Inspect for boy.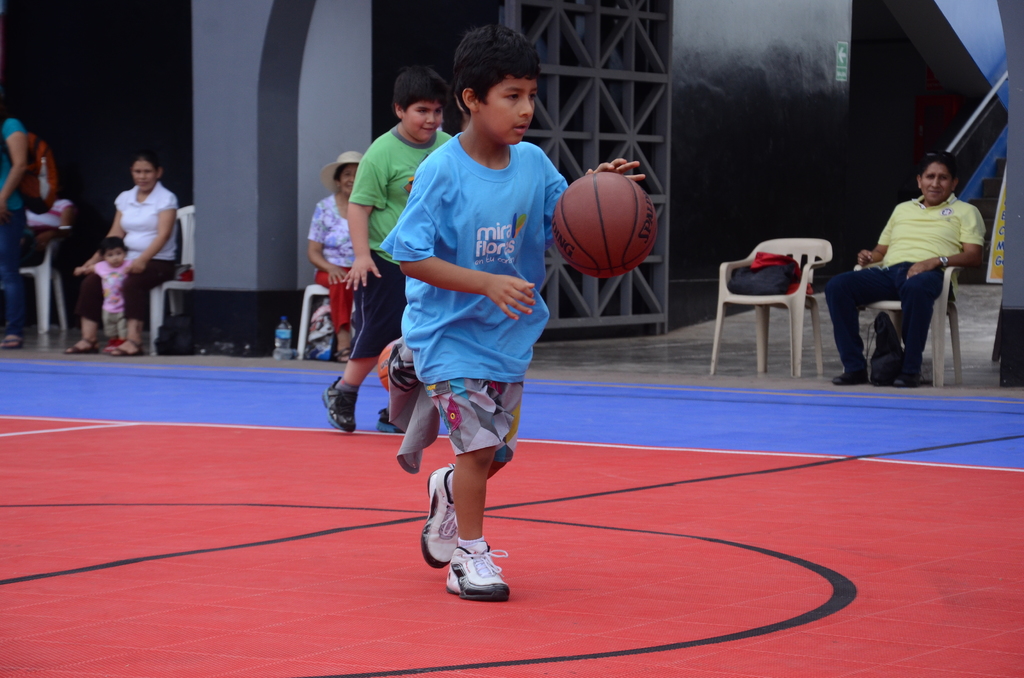
Inspection: 320 70 477 428.
